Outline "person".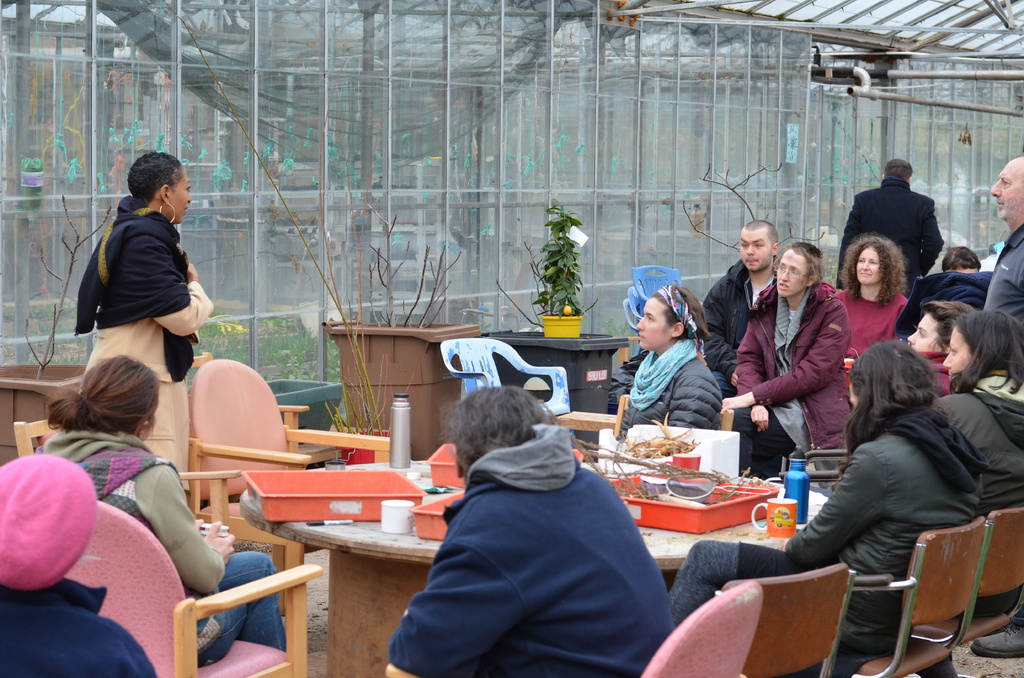
Outline: 72,153,216,474.
